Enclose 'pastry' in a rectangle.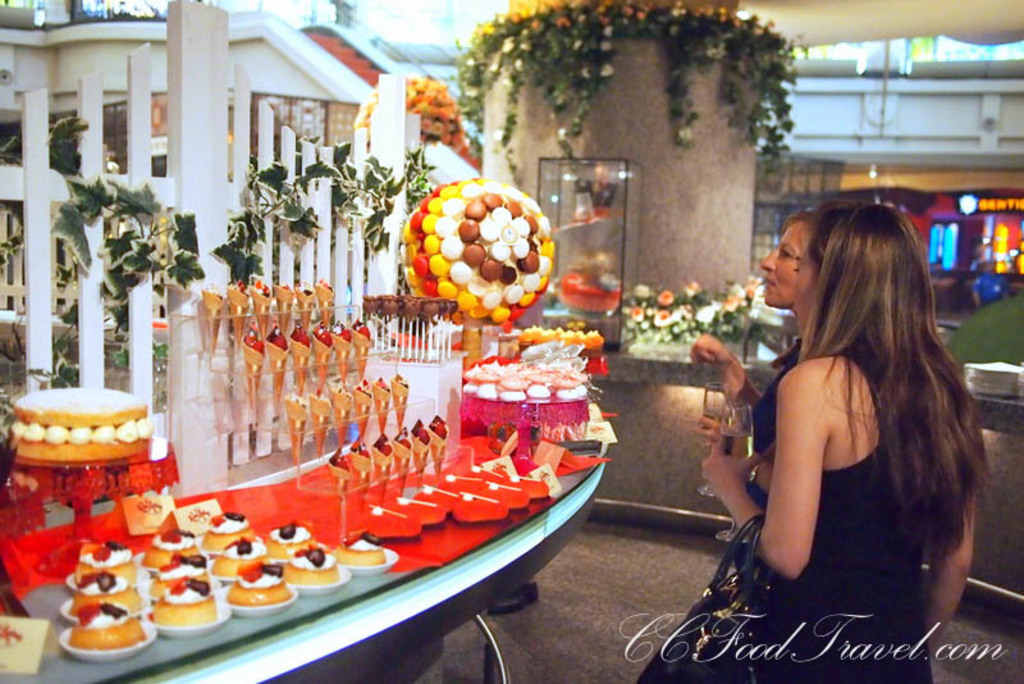
locate(141, 528, 200, 567).
